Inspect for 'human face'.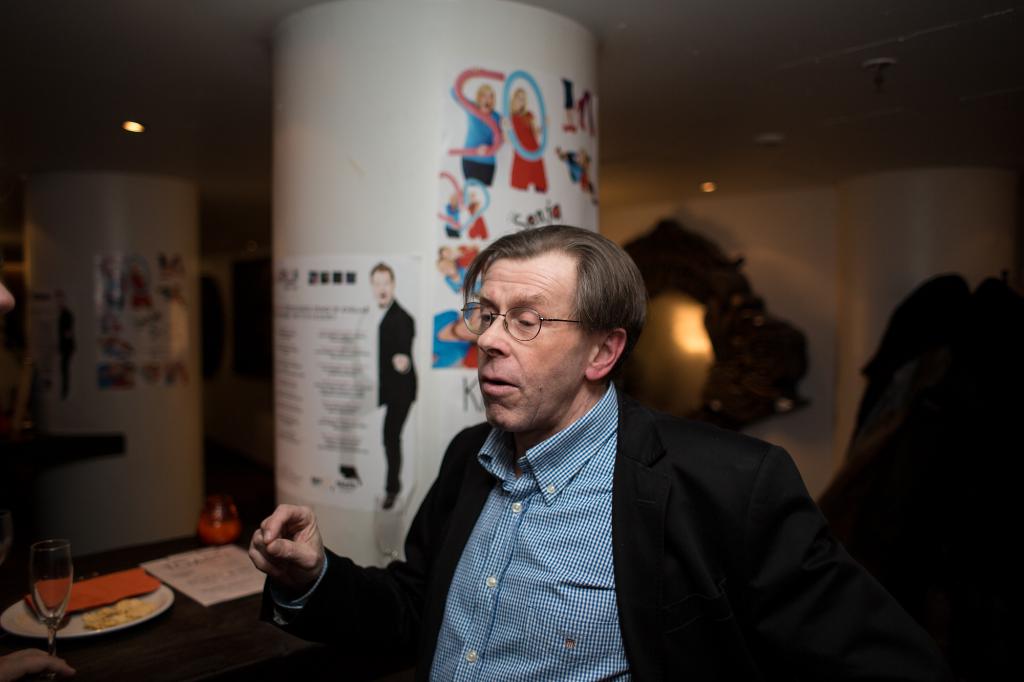
Inspection: pyautogui.locateOnScreen(371, 266, 395, 308).
